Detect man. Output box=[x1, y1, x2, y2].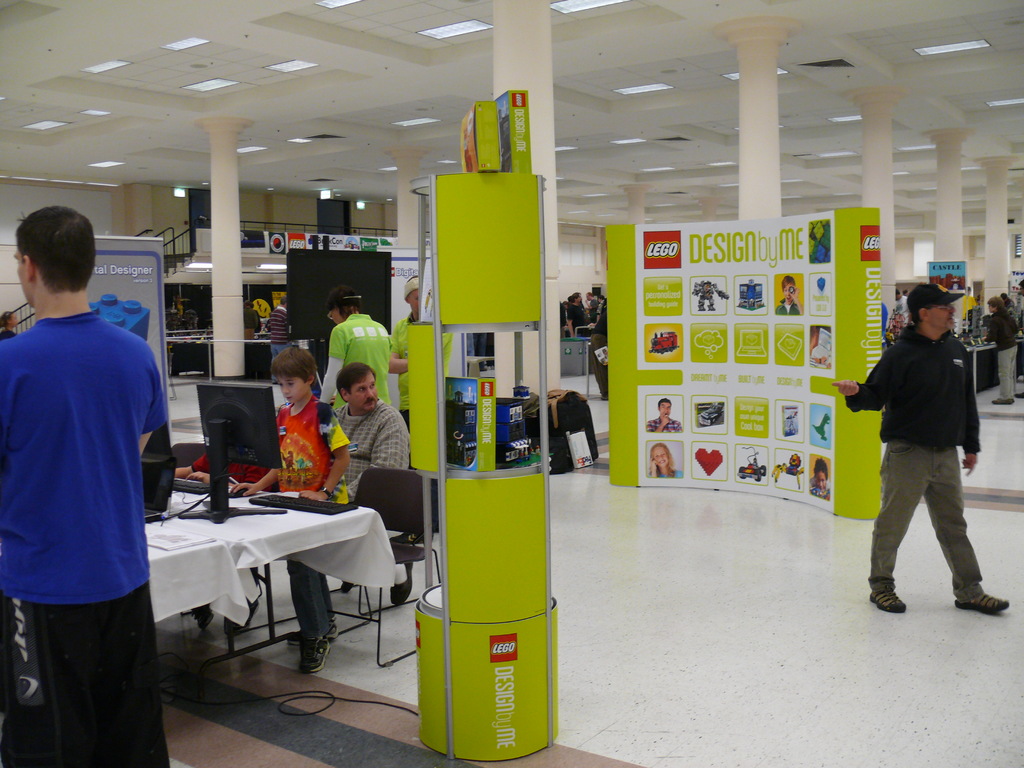
box=[0, 205, 169, 767].
